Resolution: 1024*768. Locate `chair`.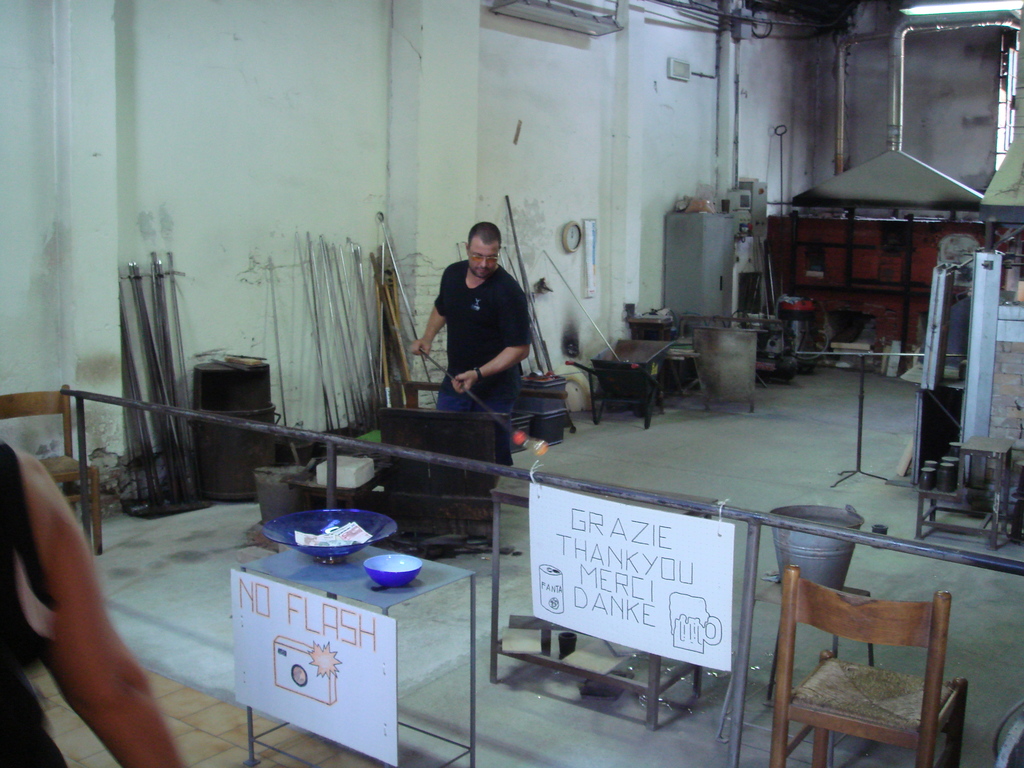
box(770, 548, 971, 751).
